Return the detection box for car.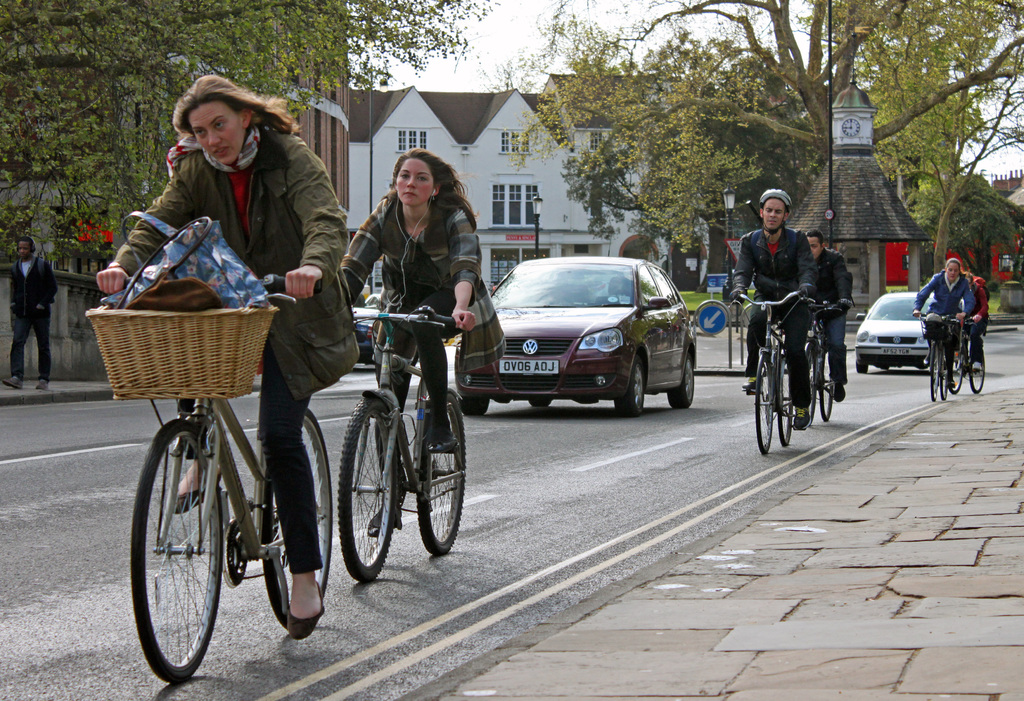
rect(354, 305, 378, 365).
